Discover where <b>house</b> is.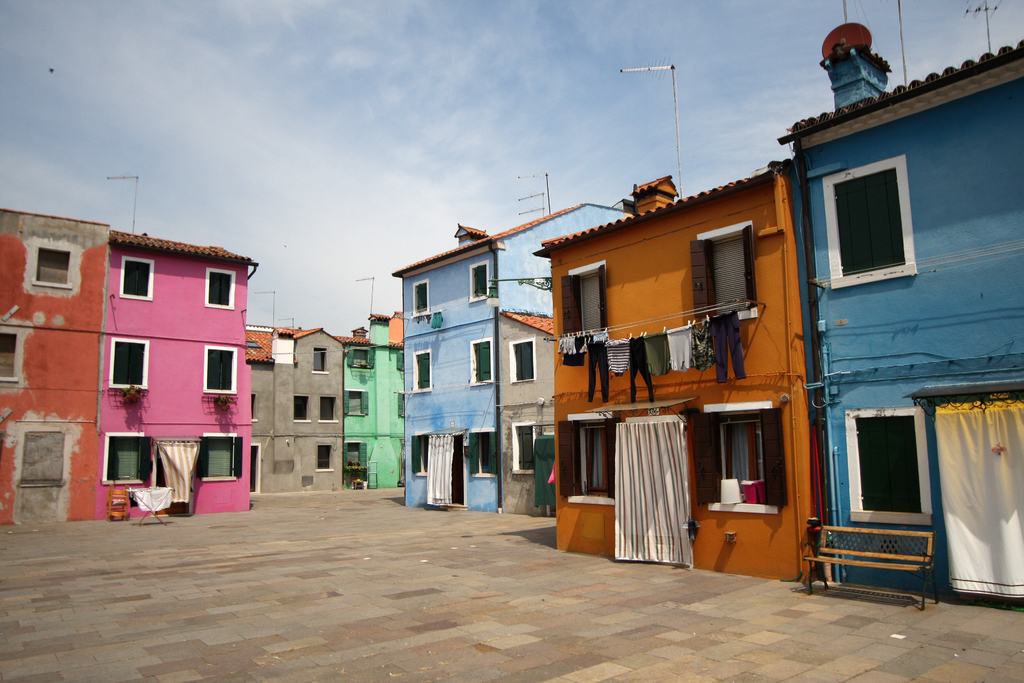
Discovered at Rect(401, 203, 626, 512).
